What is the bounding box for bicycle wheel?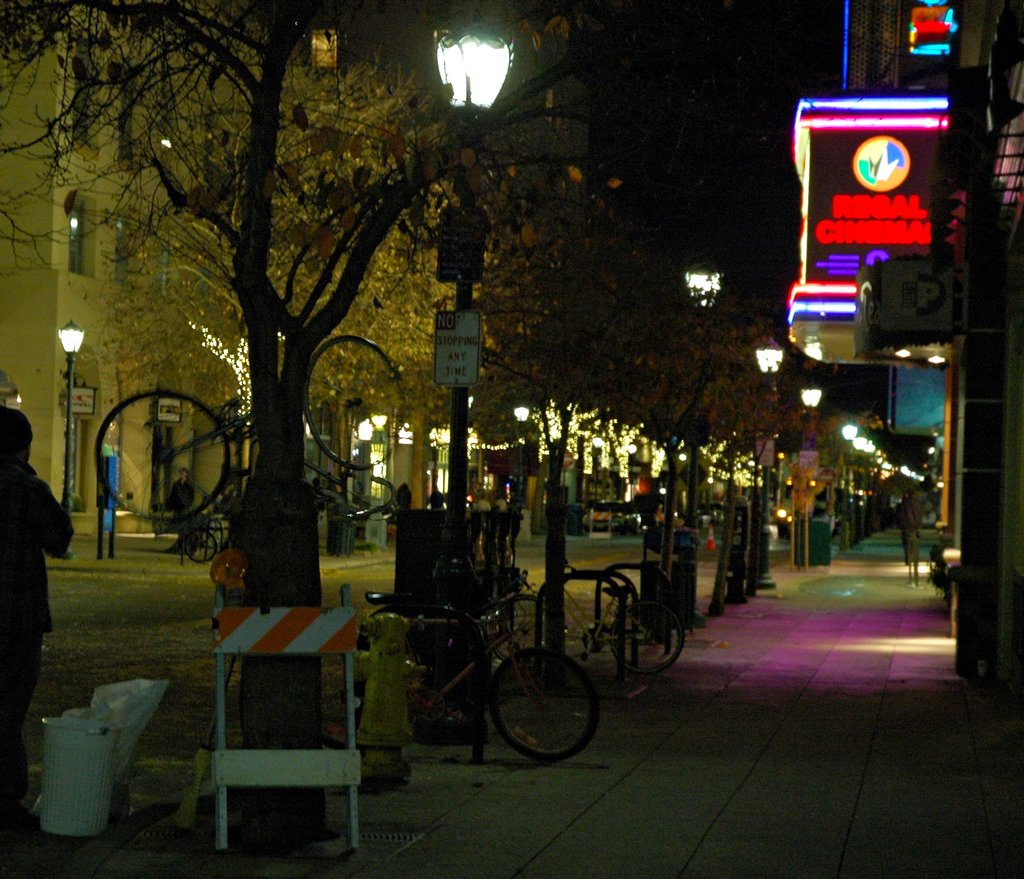
[x1=97, y1=382, x2=232, y2=528].
